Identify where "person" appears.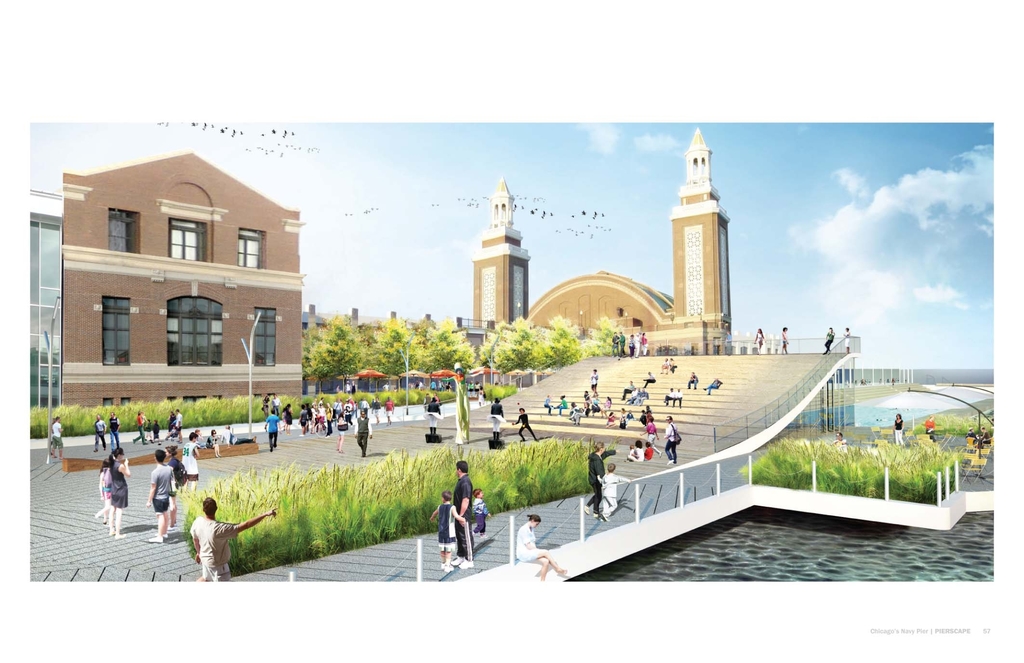
Appears at [643,331,645,363].
